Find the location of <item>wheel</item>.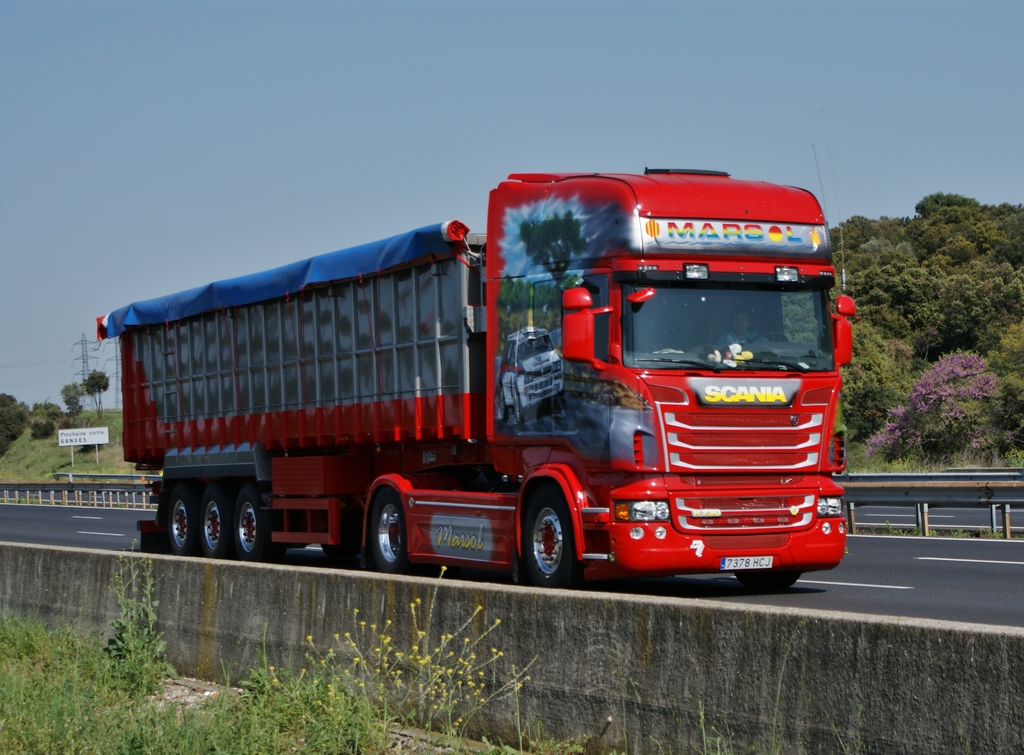
Location: x1=236, y1=487, x2=271, y2=562.
